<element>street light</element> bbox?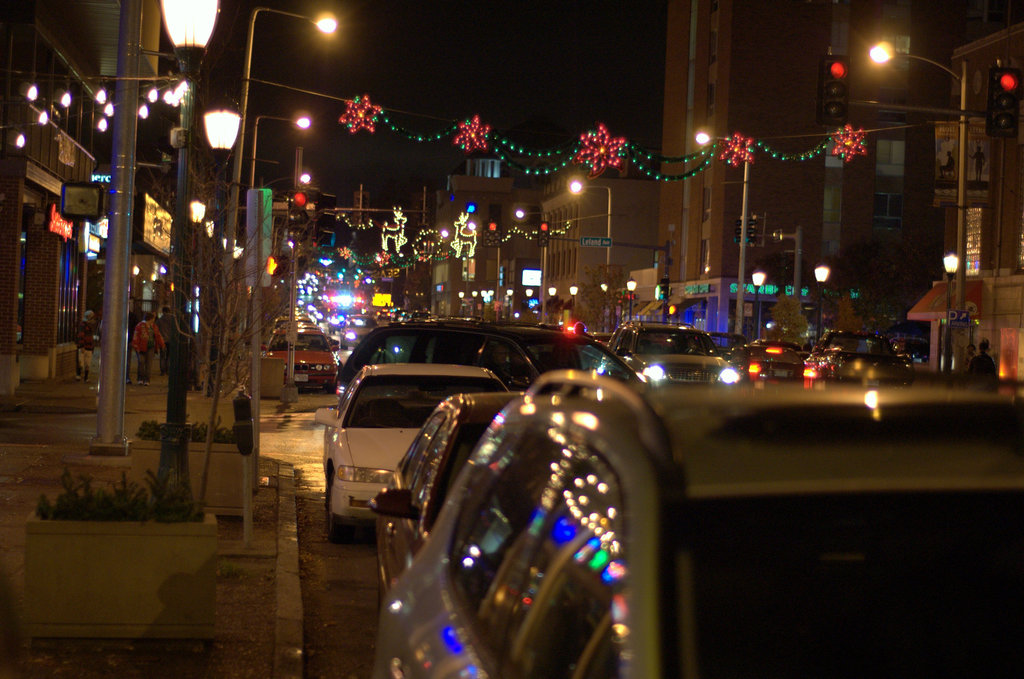
rect(568, 284, 576, 320)
